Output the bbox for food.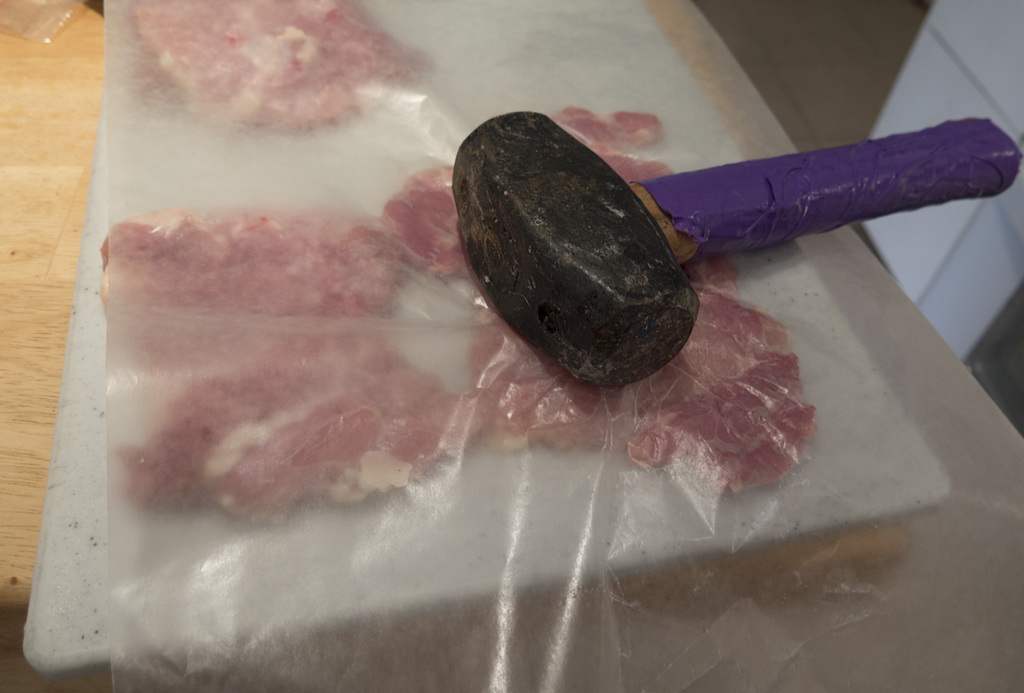
detection(106, 10, 452, 145).
